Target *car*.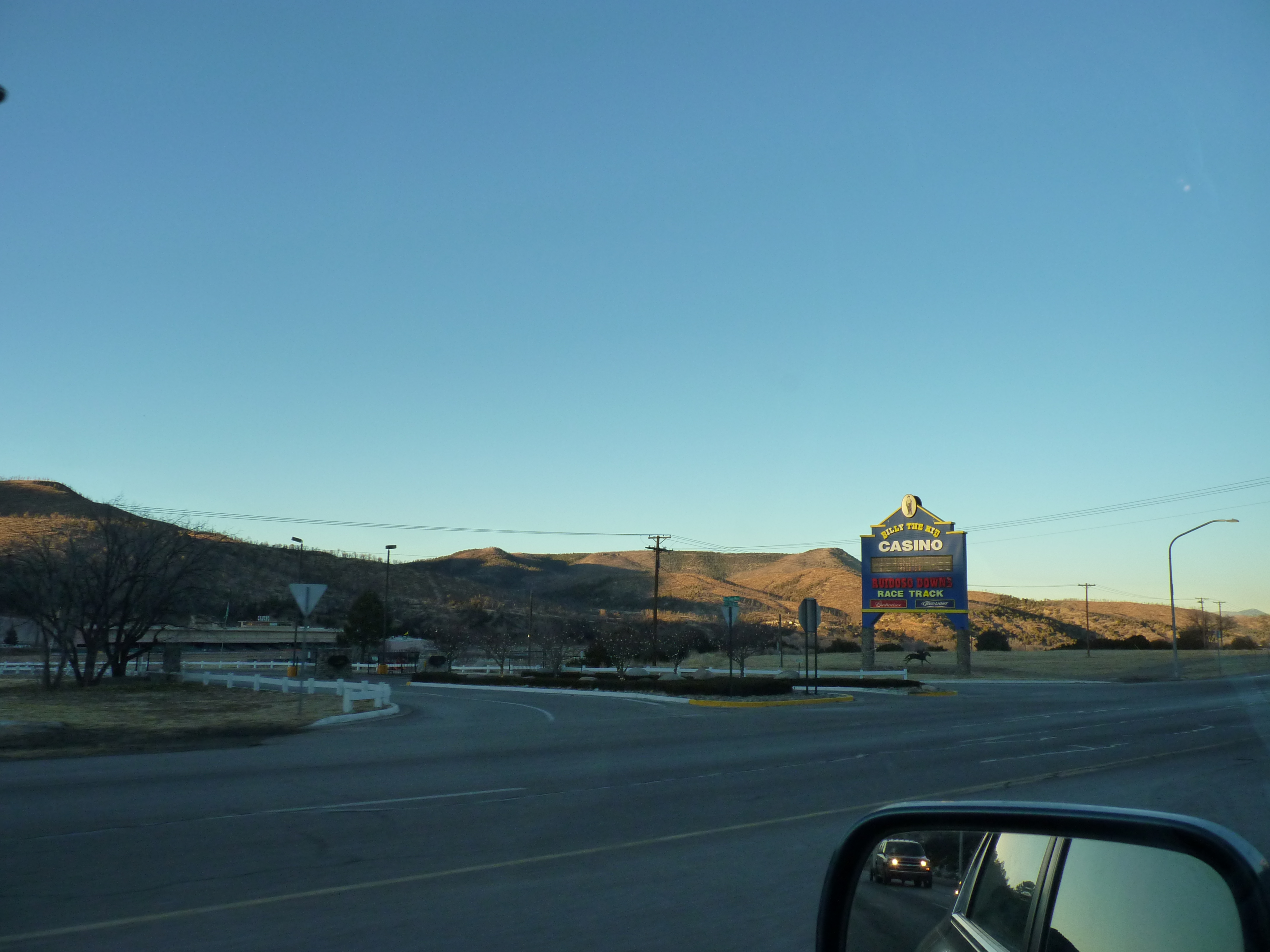
Target region: 260/255/403/302.
